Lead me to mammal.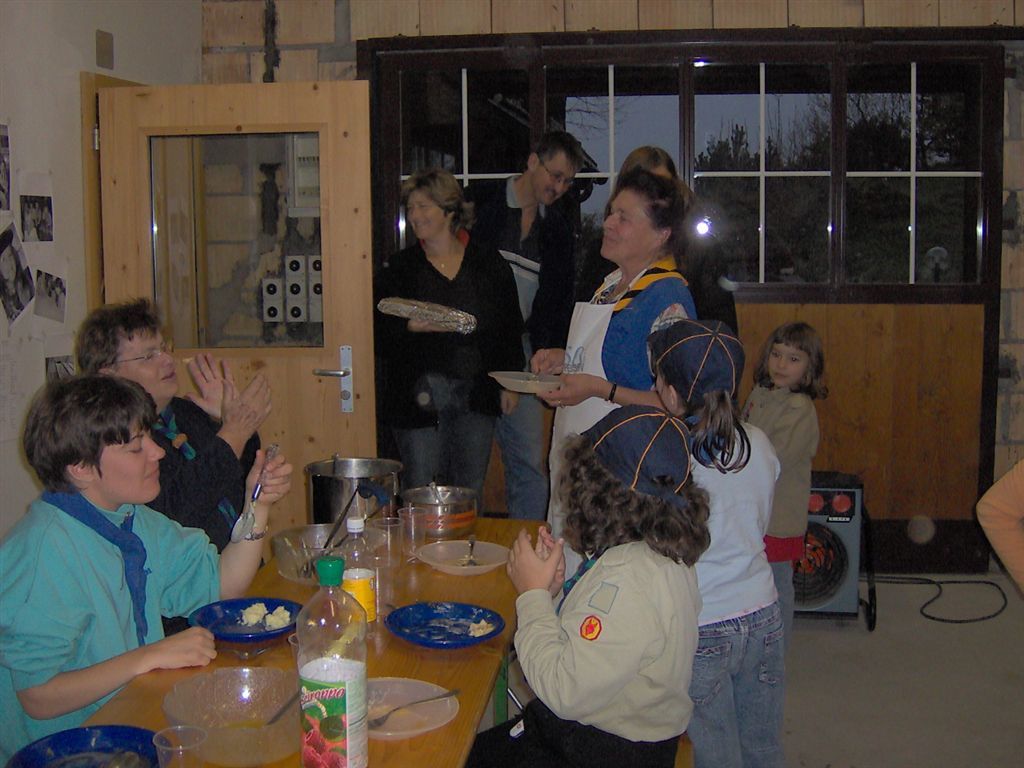
Lead to rect(734, 316, 828, 631).
